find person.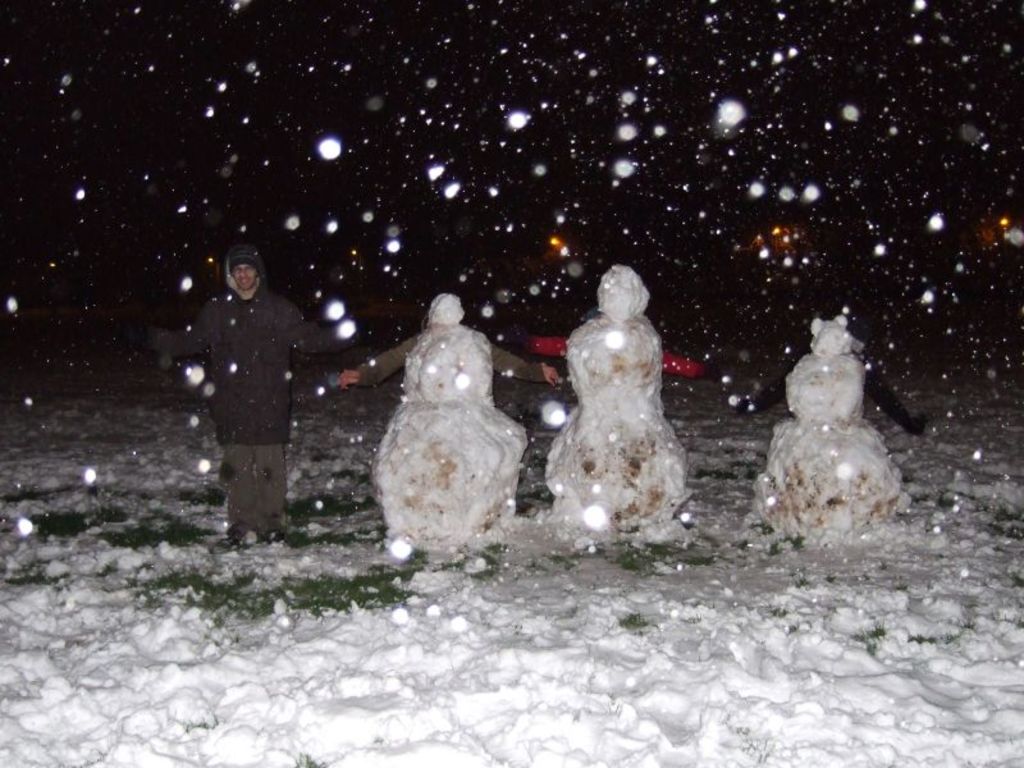
(513,260,714,548).
